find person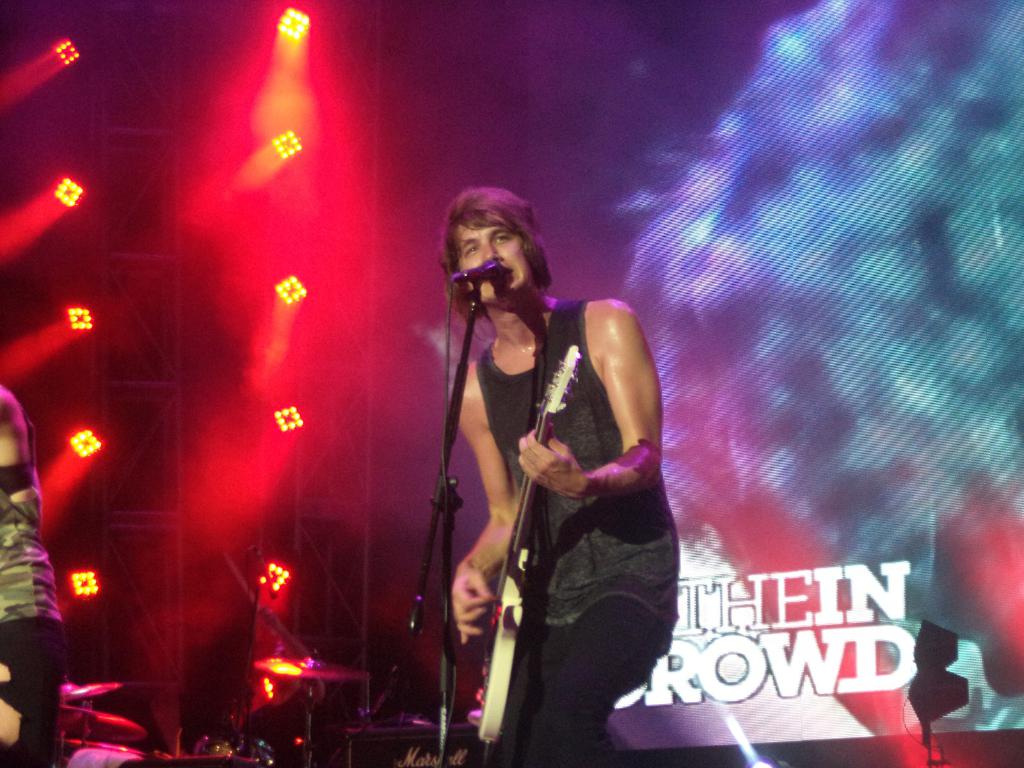
crop(435, 184, 682, 767)
